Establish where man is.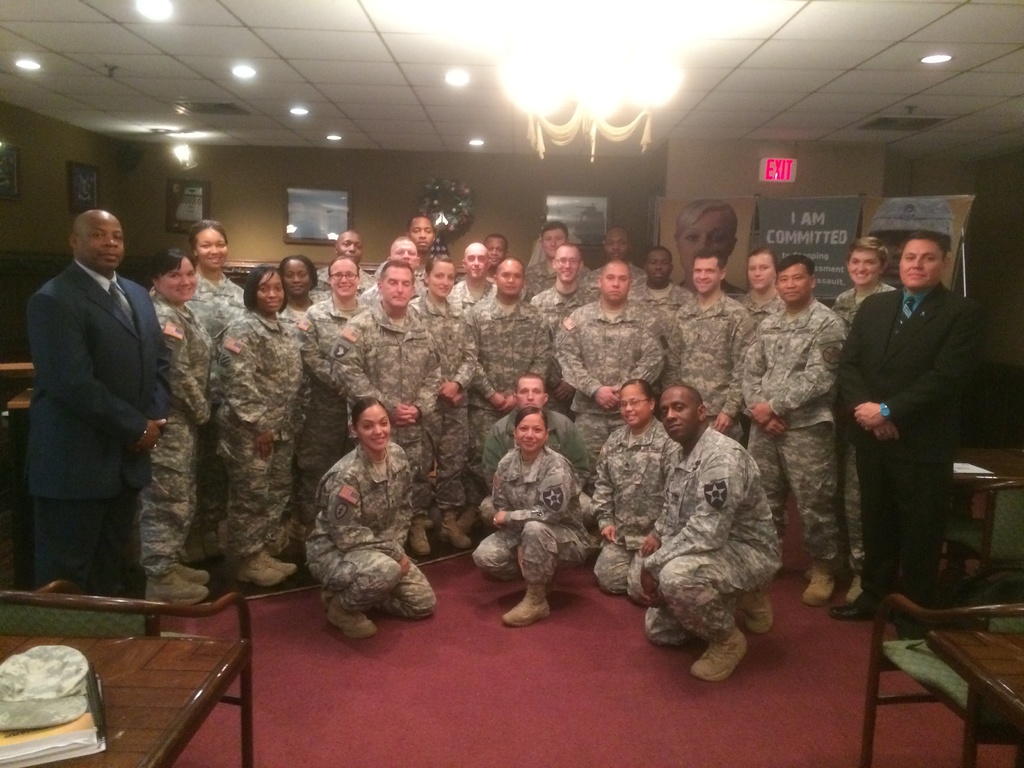
Established at crop(374, 214, 445, 287).
